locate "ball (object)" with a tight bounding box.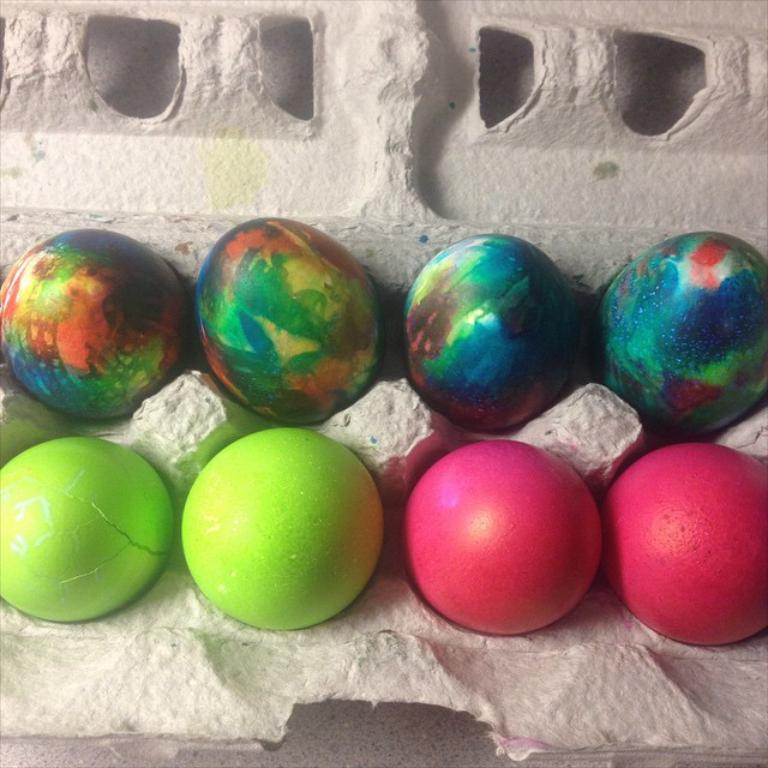
box(184, 428, 389, 634).
